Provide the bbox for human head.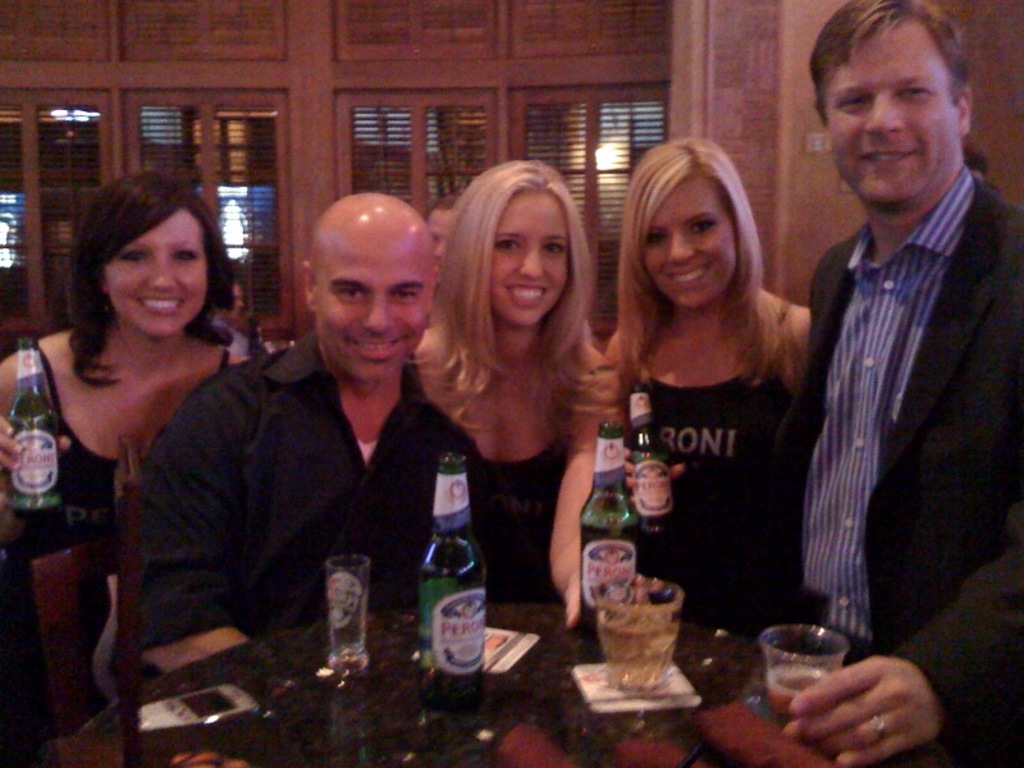
x1=420, y1=192, x2=461, y2=289.
